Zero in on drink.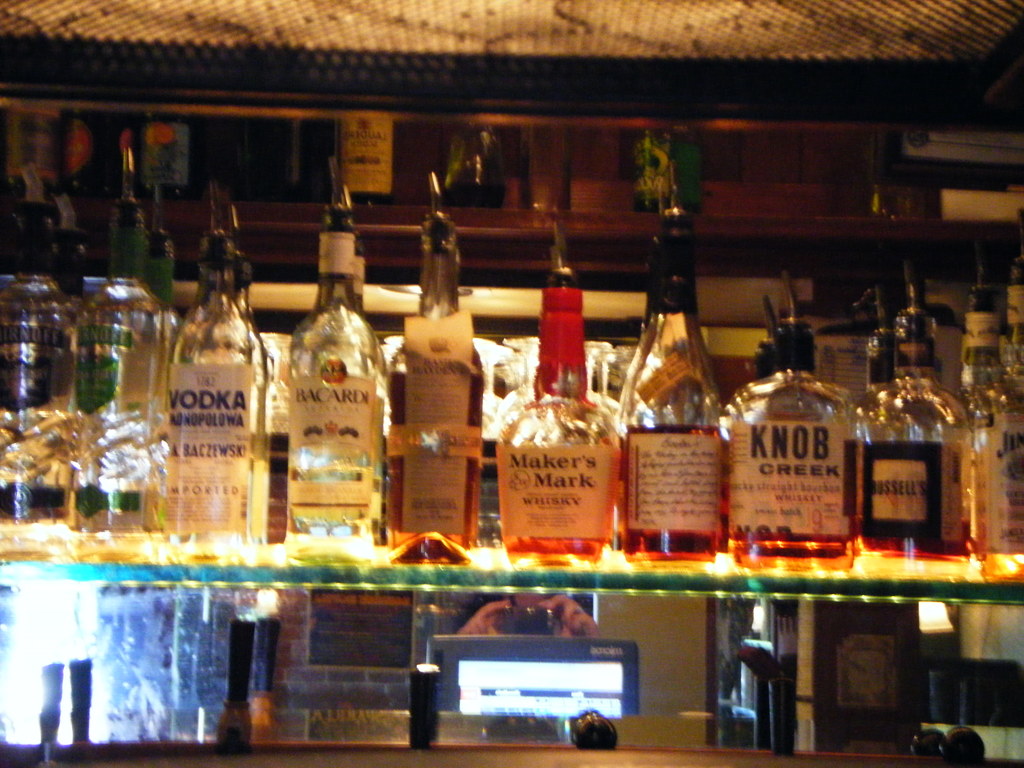
Zeroed in: bbox(0, 482, 67, 514).
